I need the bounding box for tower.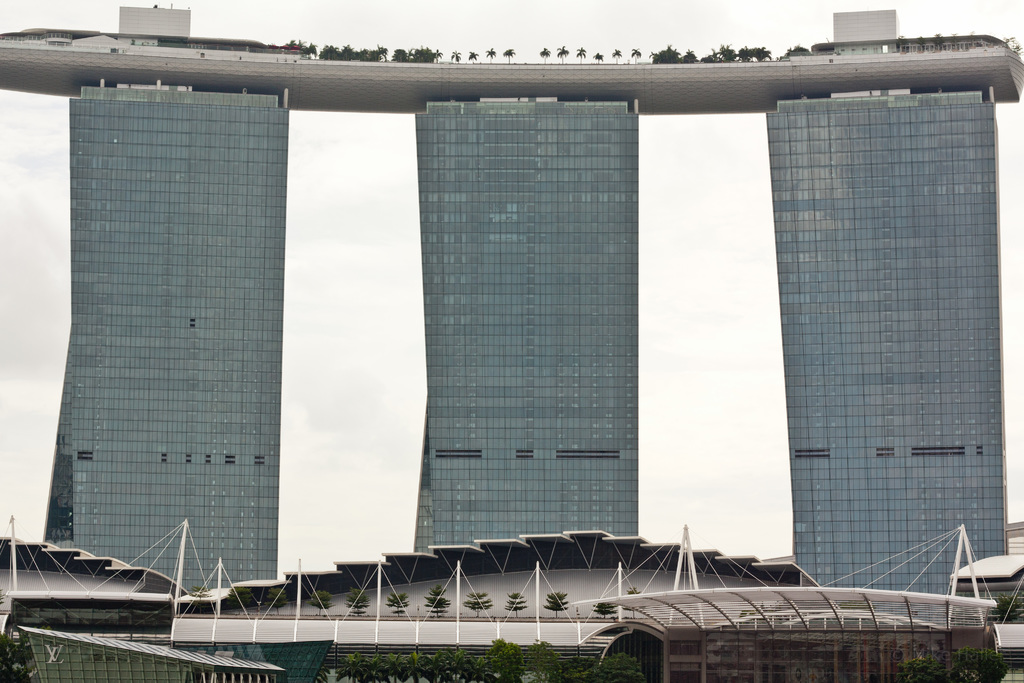
Here it is: {"x1": 0, "y1": 5, "x2": 1023, "y2": 682}.
